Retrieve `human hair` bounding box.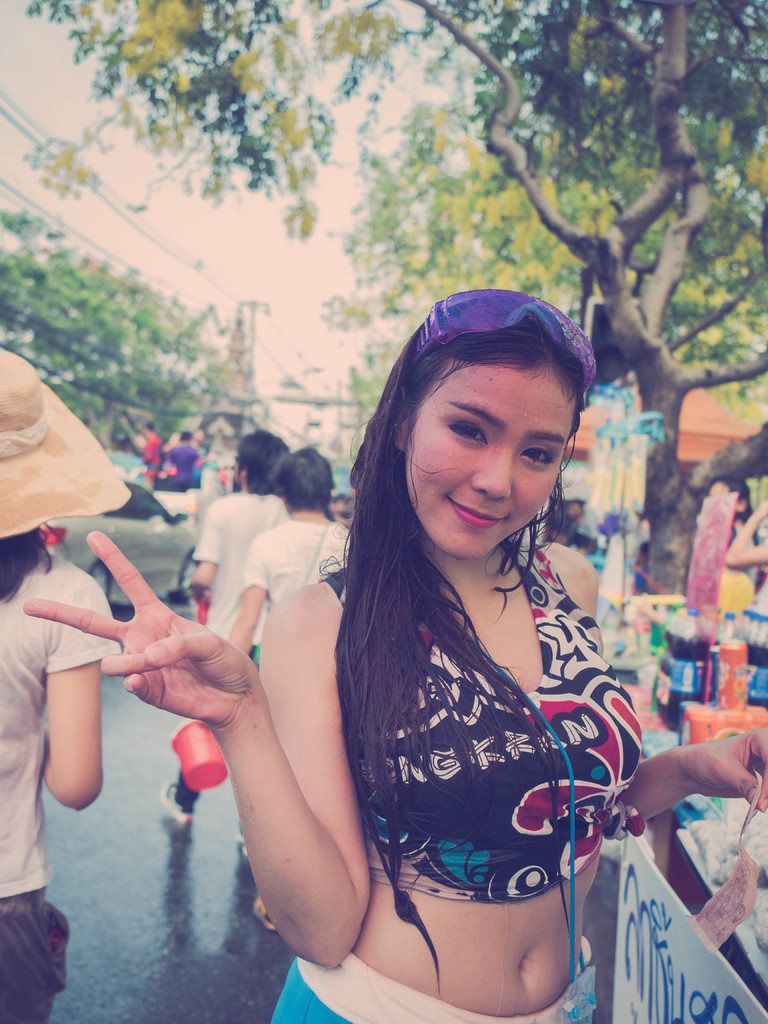
Bounding box: [x1=352, y1=275, x2=614, y2=767].
